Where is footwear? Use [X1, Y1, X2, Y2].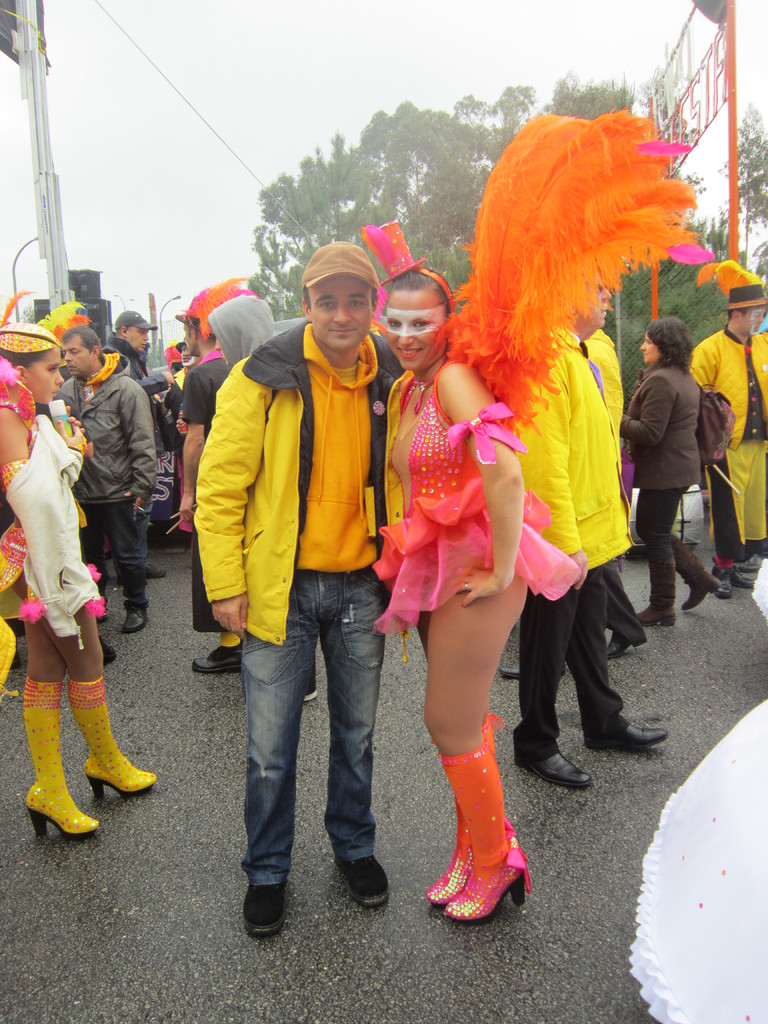
[585, 724, 669, 752].
